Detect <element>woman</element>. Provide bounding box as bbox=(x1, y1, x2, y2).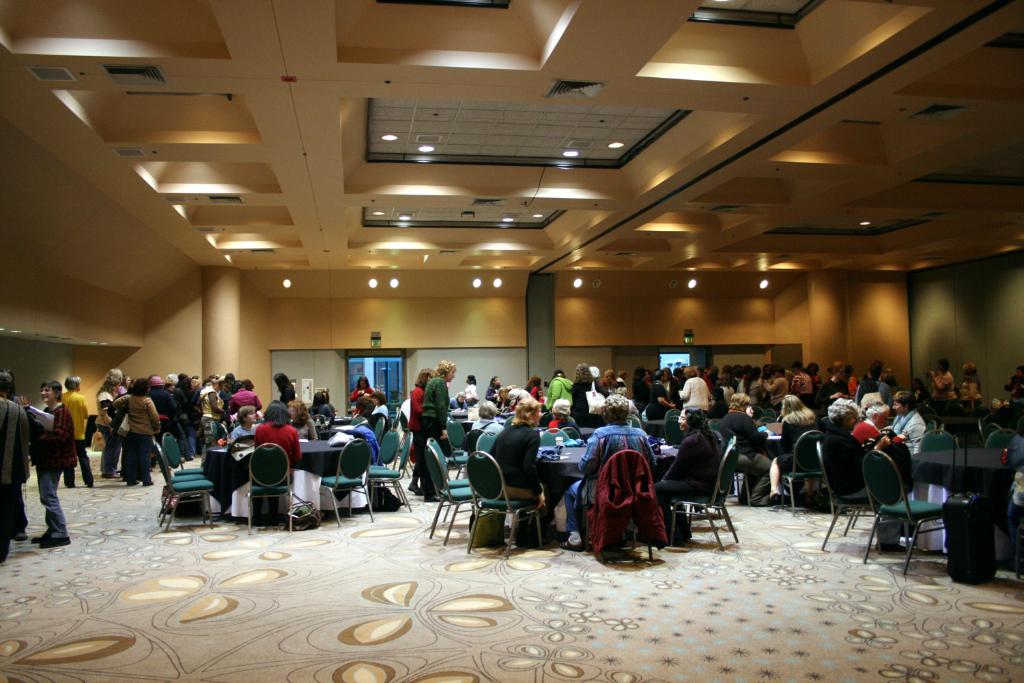
bbox=(736, 370, 763, 406).
